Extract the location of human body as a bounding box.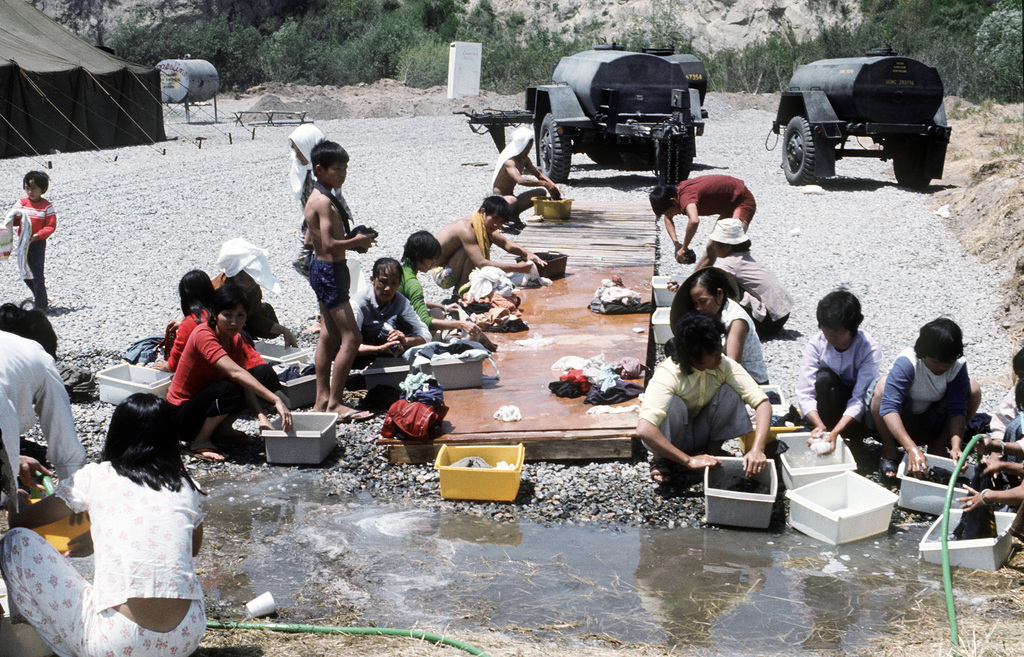
select_region(203, 276, 289, 352).
